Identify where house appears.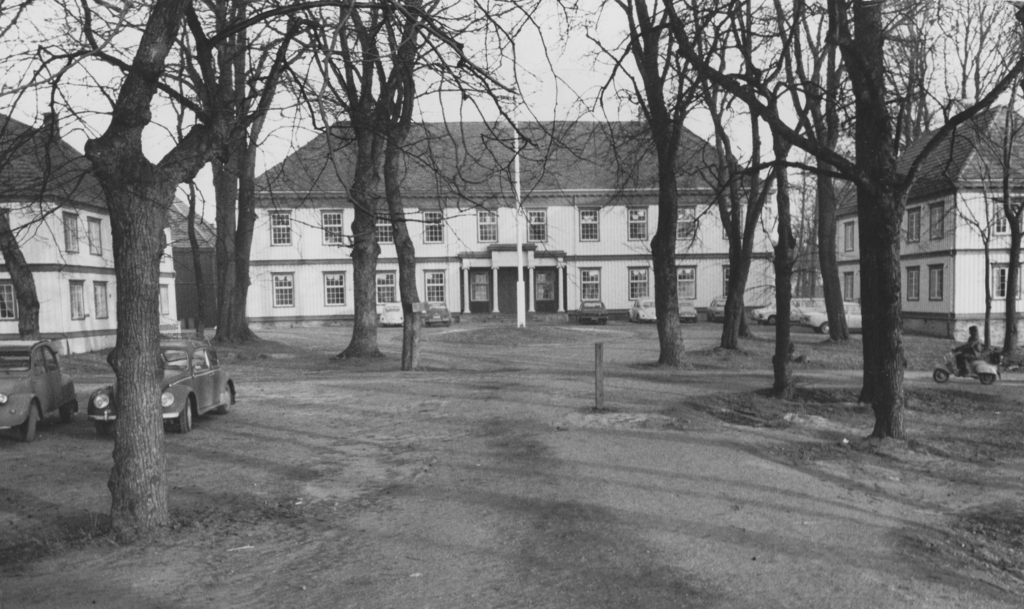
Appears at 85/108/762/339.
